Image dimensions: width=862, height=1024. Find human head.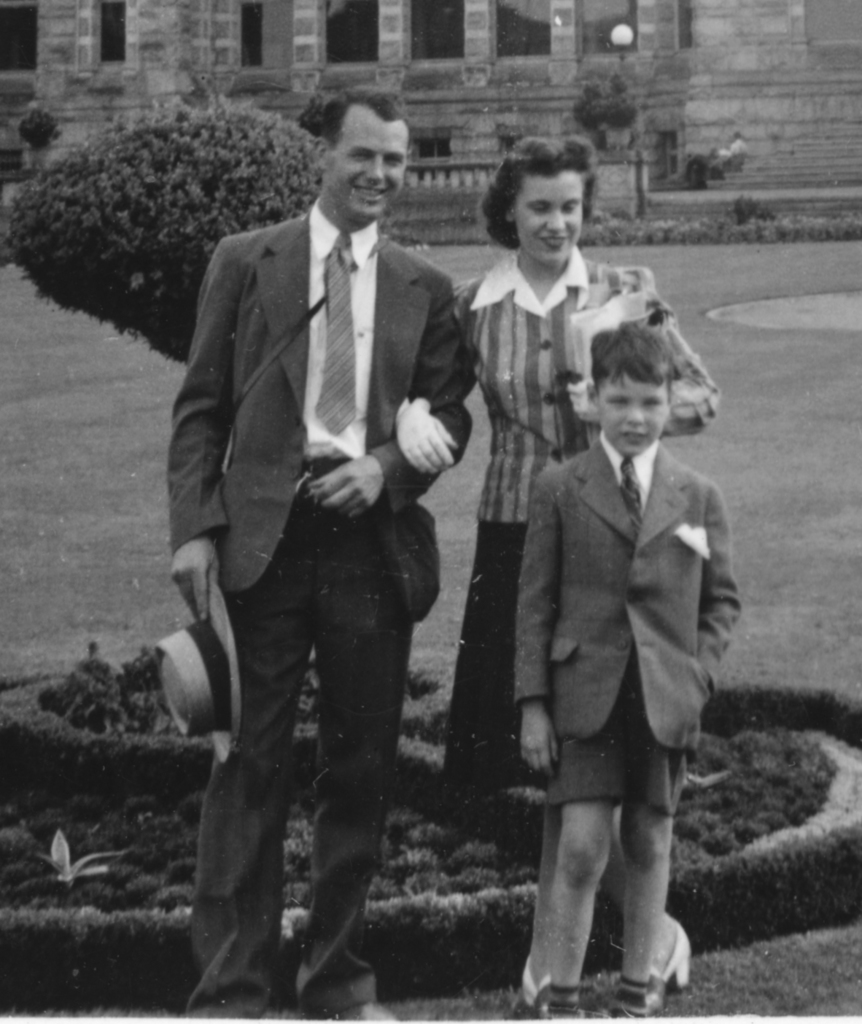
309, 83, 422, 203.
